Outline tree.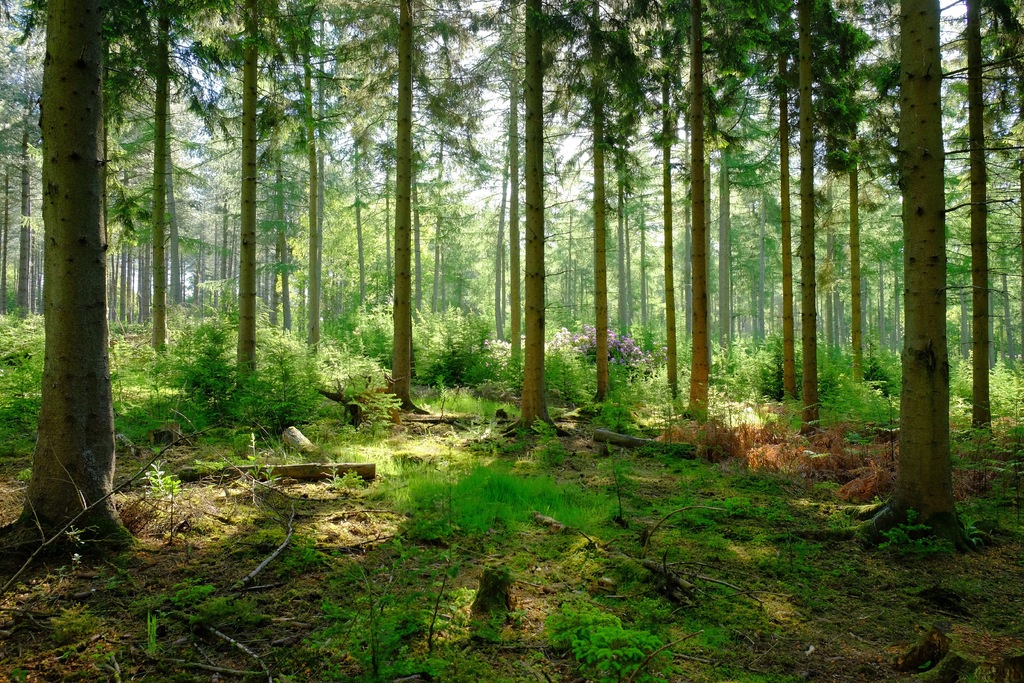
Outline: crop(3, 3, 127, 557).
